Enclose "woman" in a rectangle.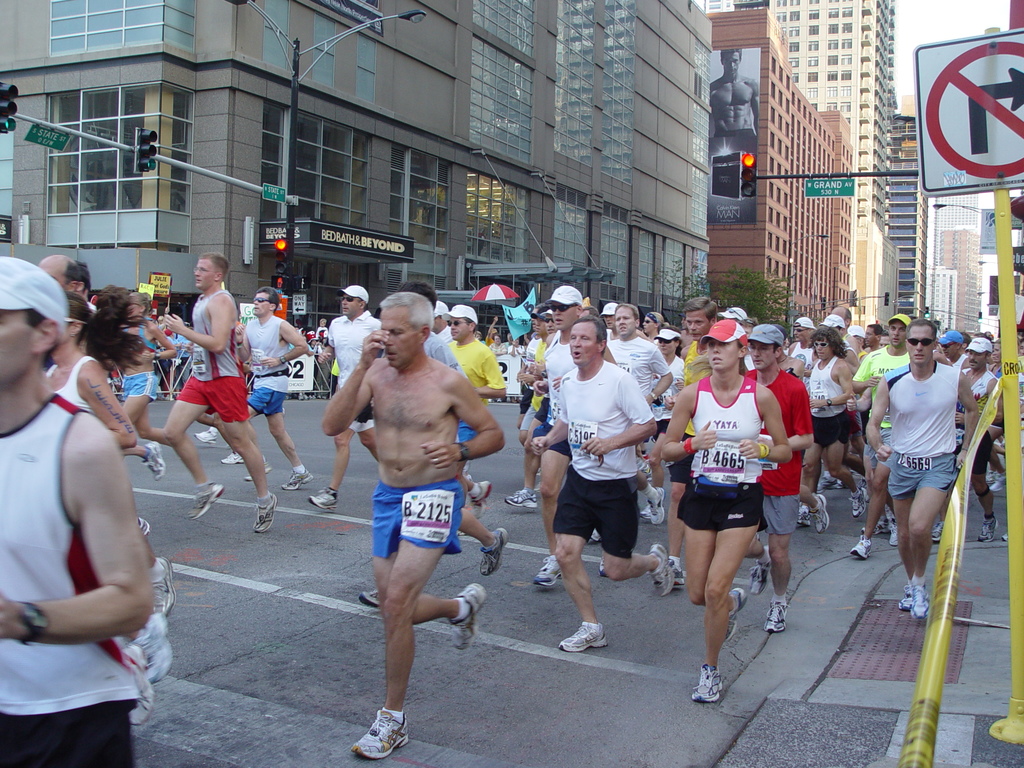
799,328,865,525.
